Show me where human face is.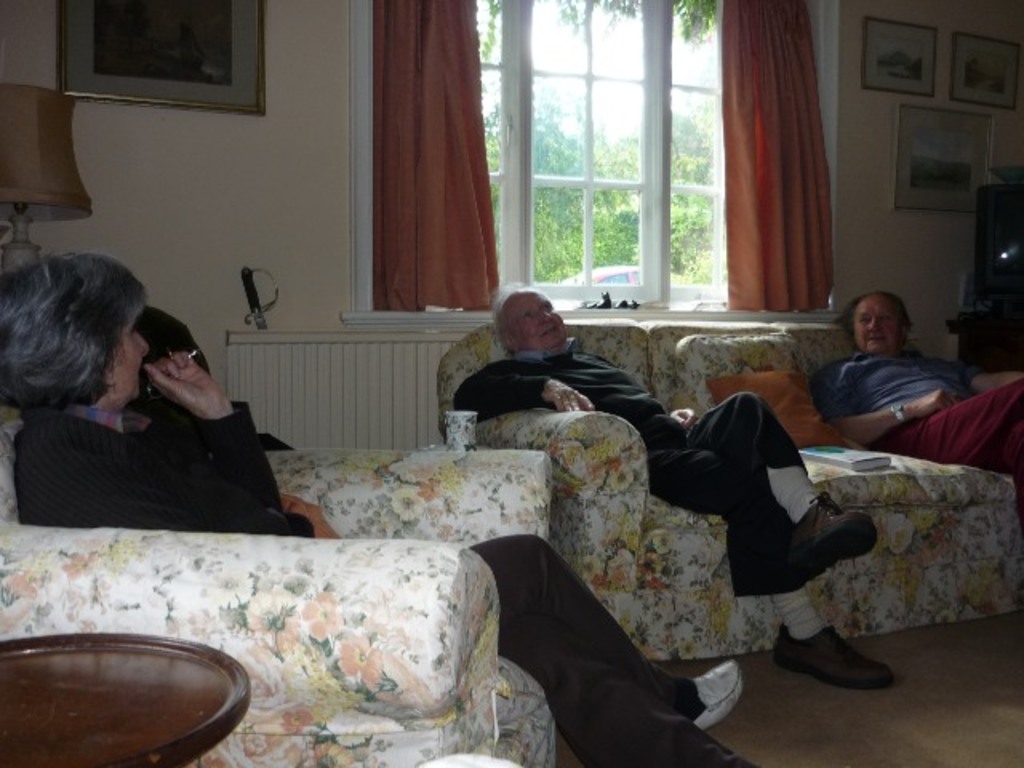
human face is at bbox(517, 298, 558, 338).
